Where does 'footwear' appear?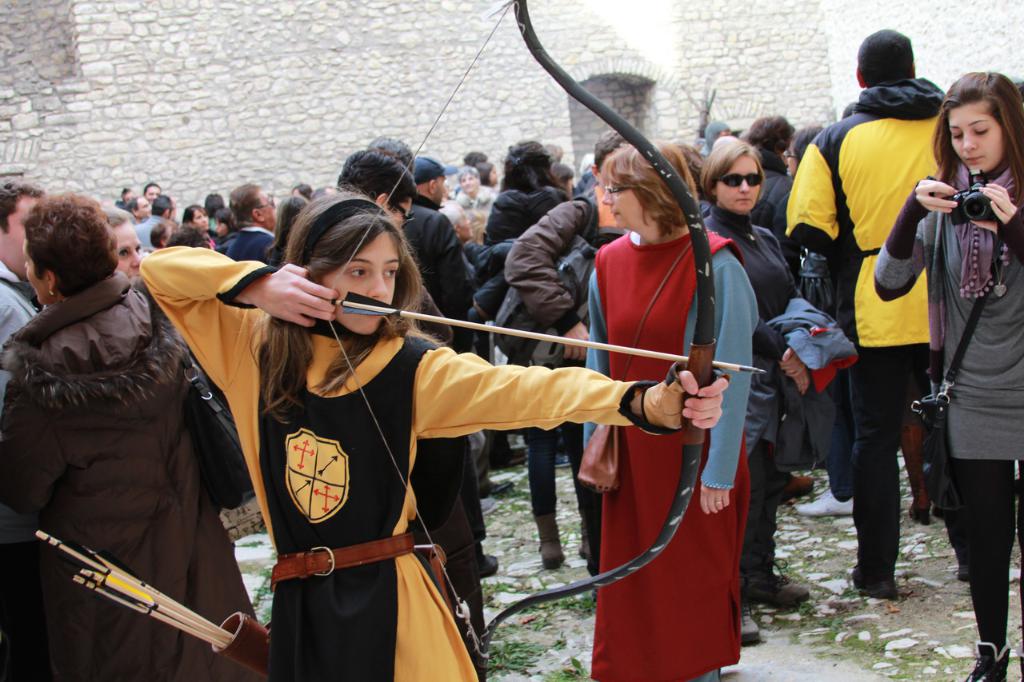
Appears at [x1=906, y1=502, x2=930, y2=520].
